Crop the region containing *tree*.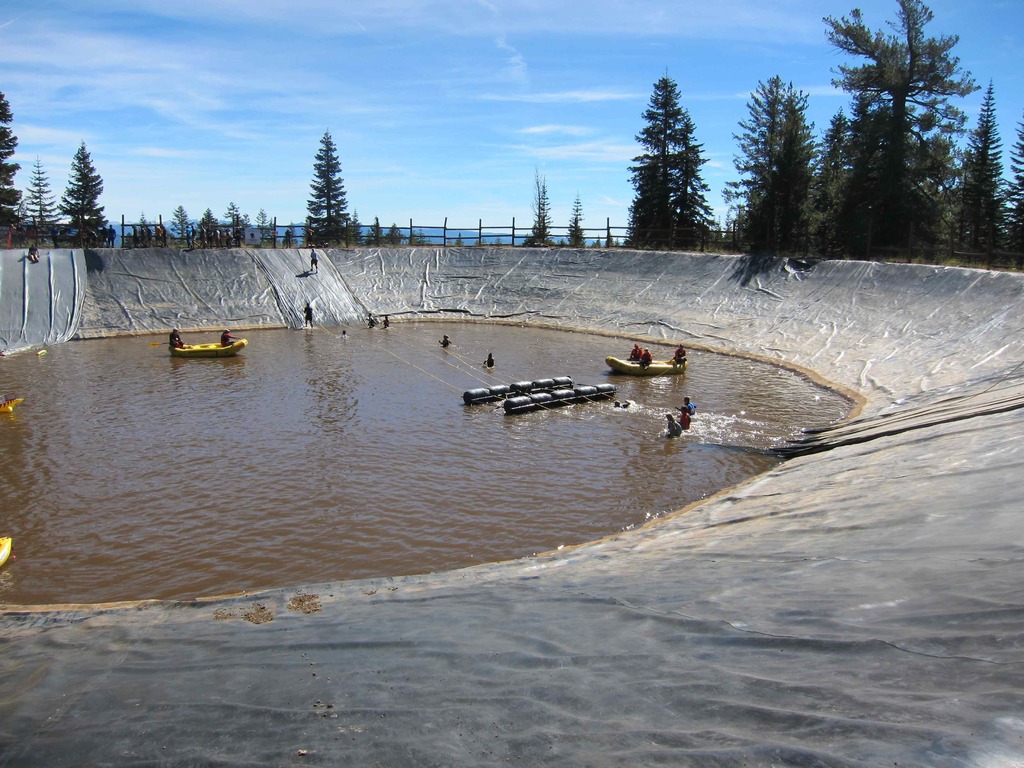
Crop region: box=[386, 223, 403, 252].
